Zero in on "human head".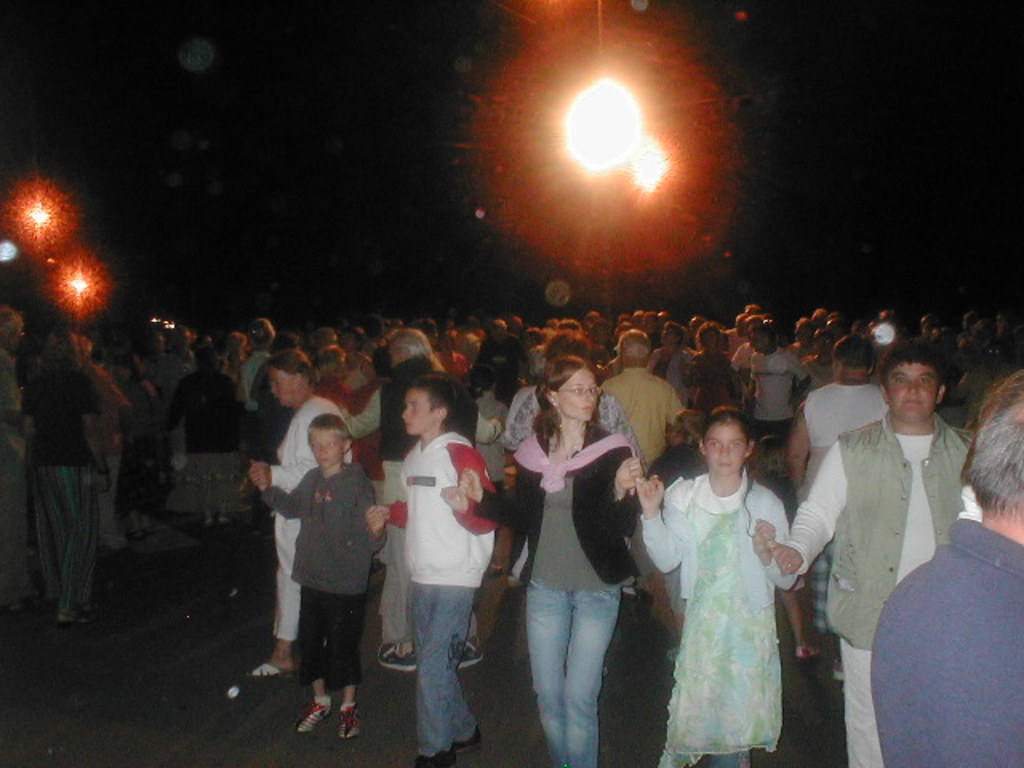
Zeroed in: (x1=306, y1=411, x2=354, y2=472).
